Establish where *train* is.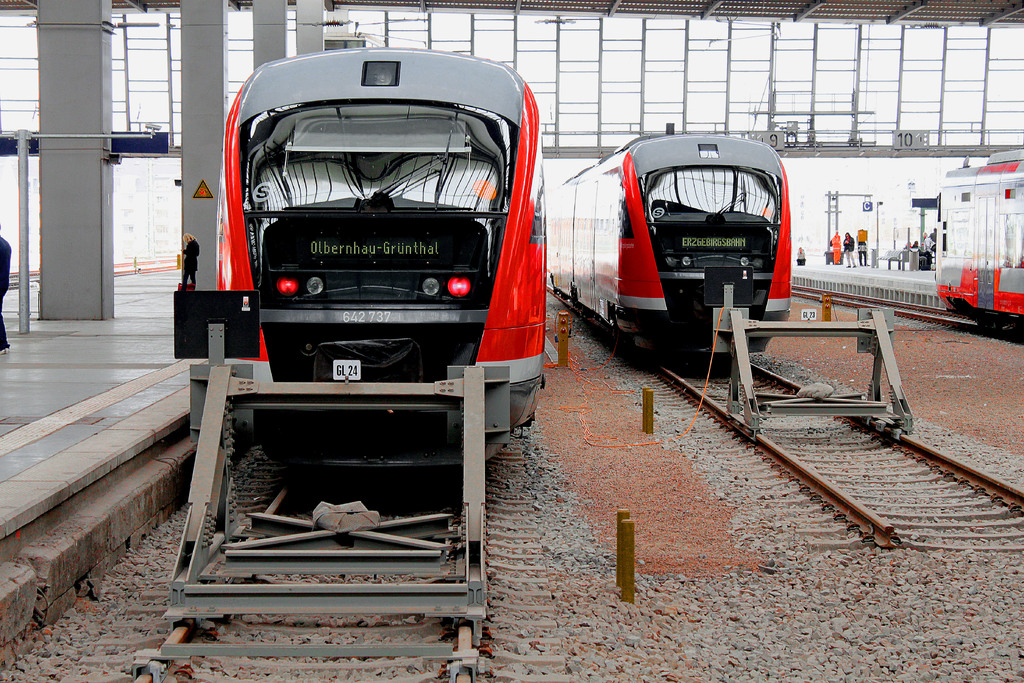
Established at (x1=214, y1=51, x2=544, y2=487).
